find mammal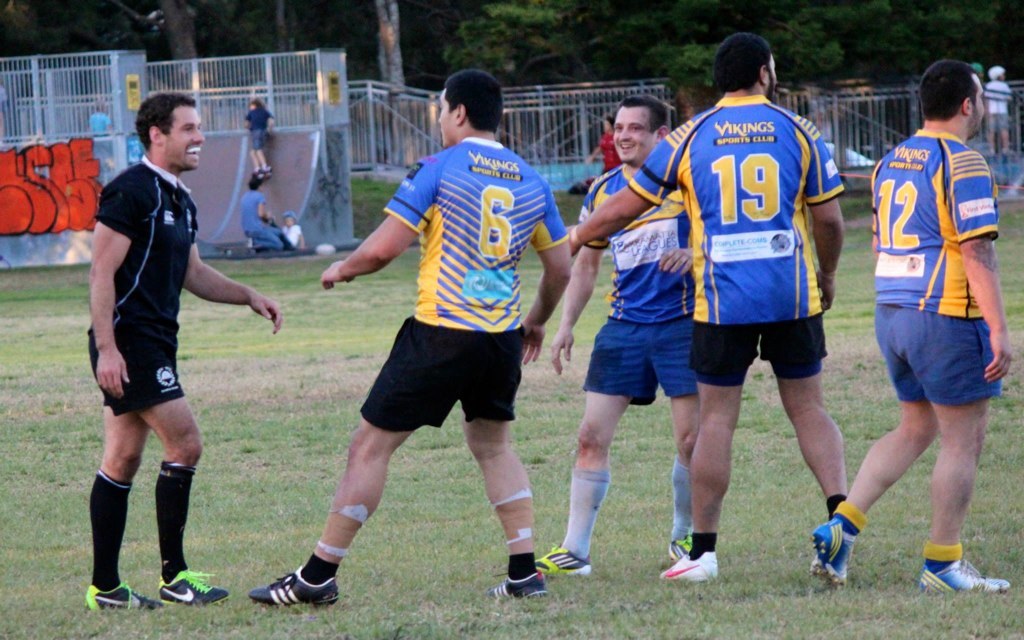
84/91/286/610
